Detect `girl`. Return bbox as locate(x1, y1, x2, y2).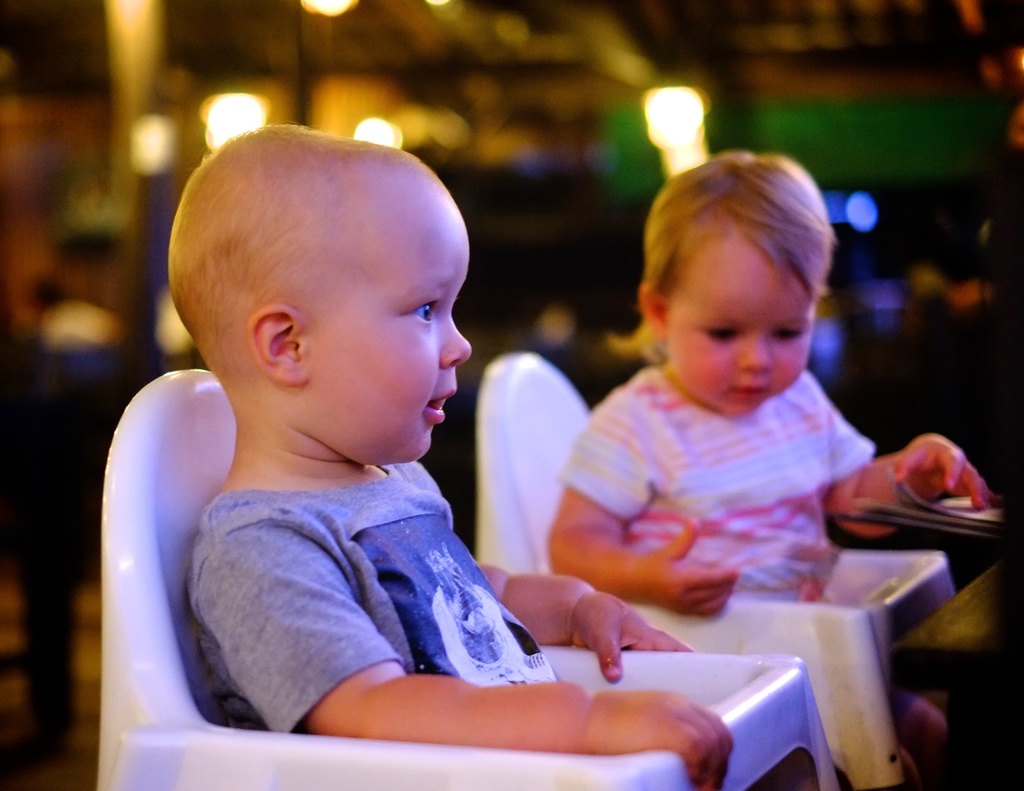
locate(547, 151, 1005, 783).
